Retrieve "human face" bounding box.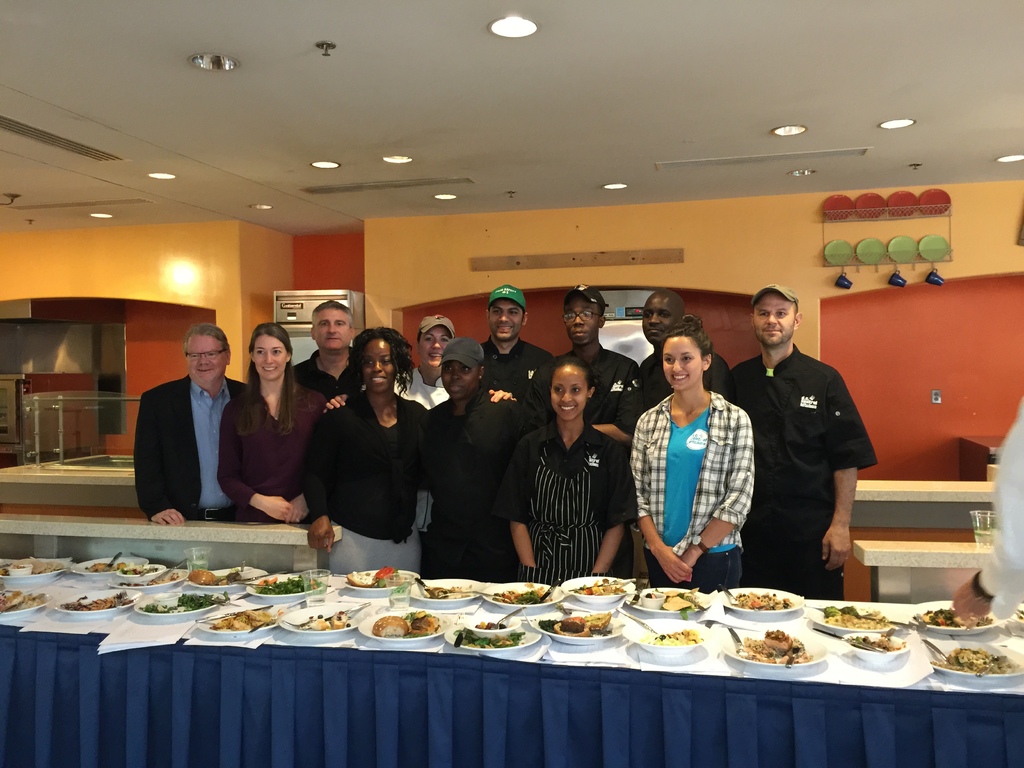
Bounding box: 488:301:522:340.
